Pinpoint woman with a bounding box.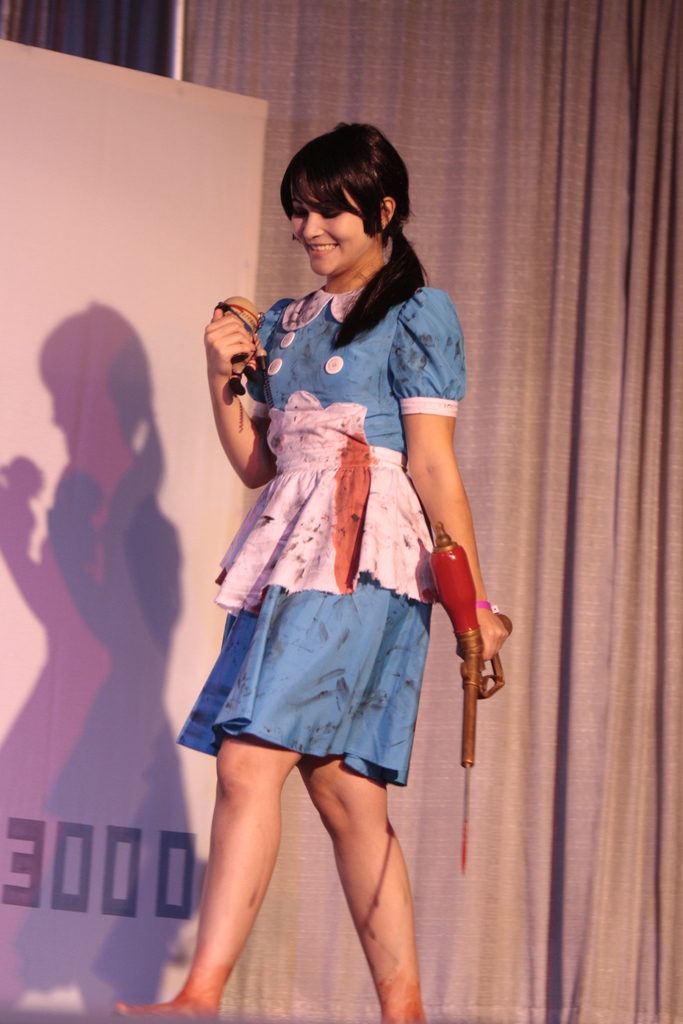
bbox(183, 132, 478, 960).
